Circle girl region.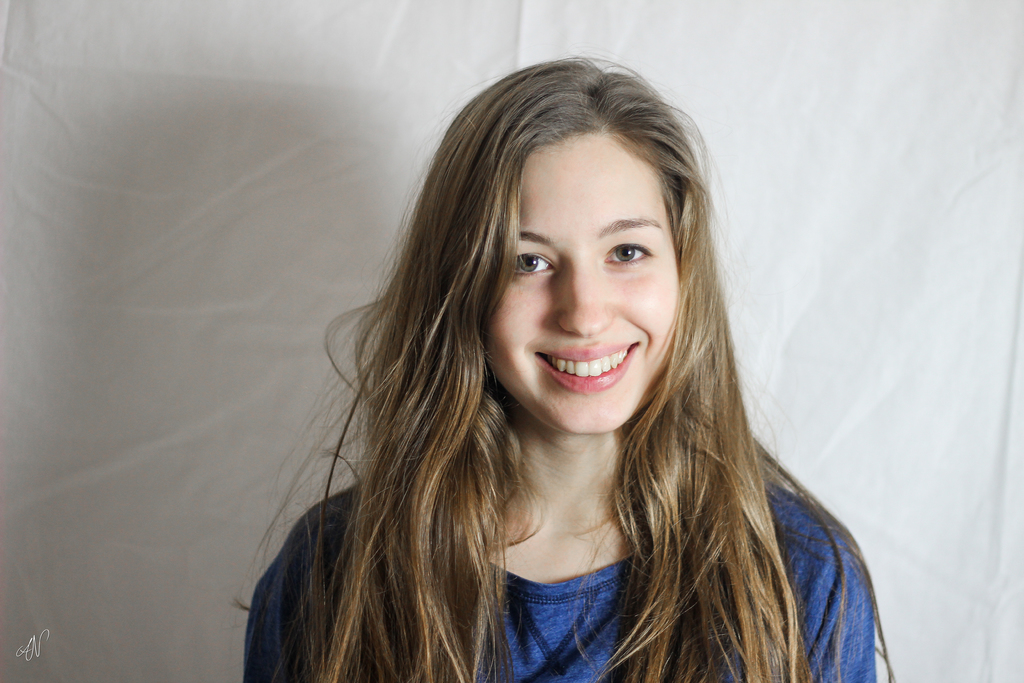
Region: (231, 51, 899, 682).
